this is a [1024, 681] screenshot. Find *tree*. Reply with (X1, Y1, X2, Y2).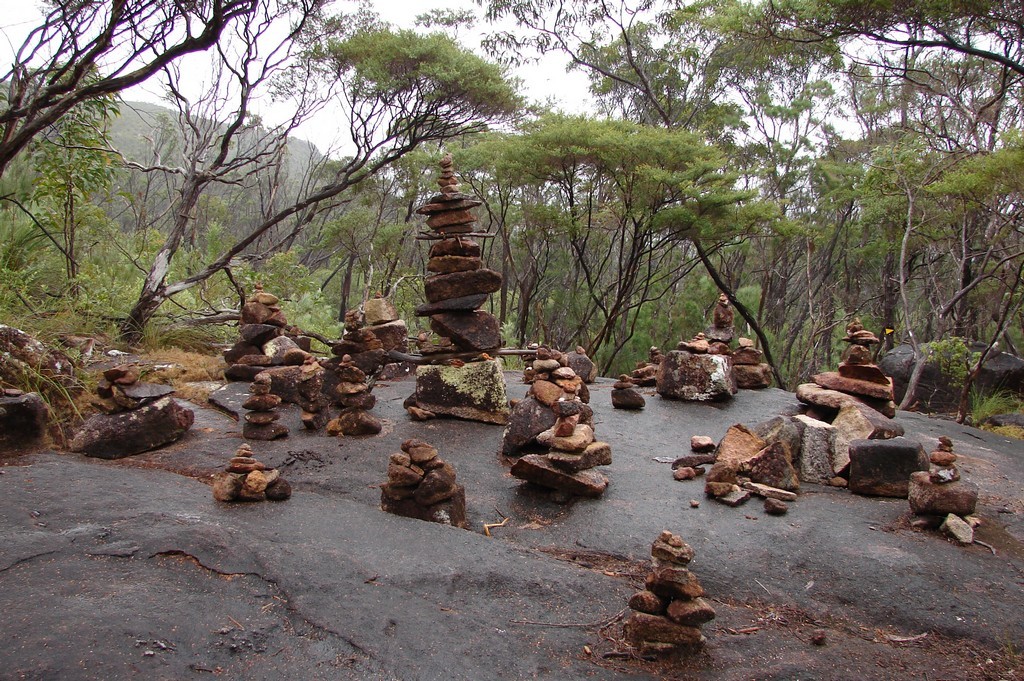
(49, 45, 467, 363).
